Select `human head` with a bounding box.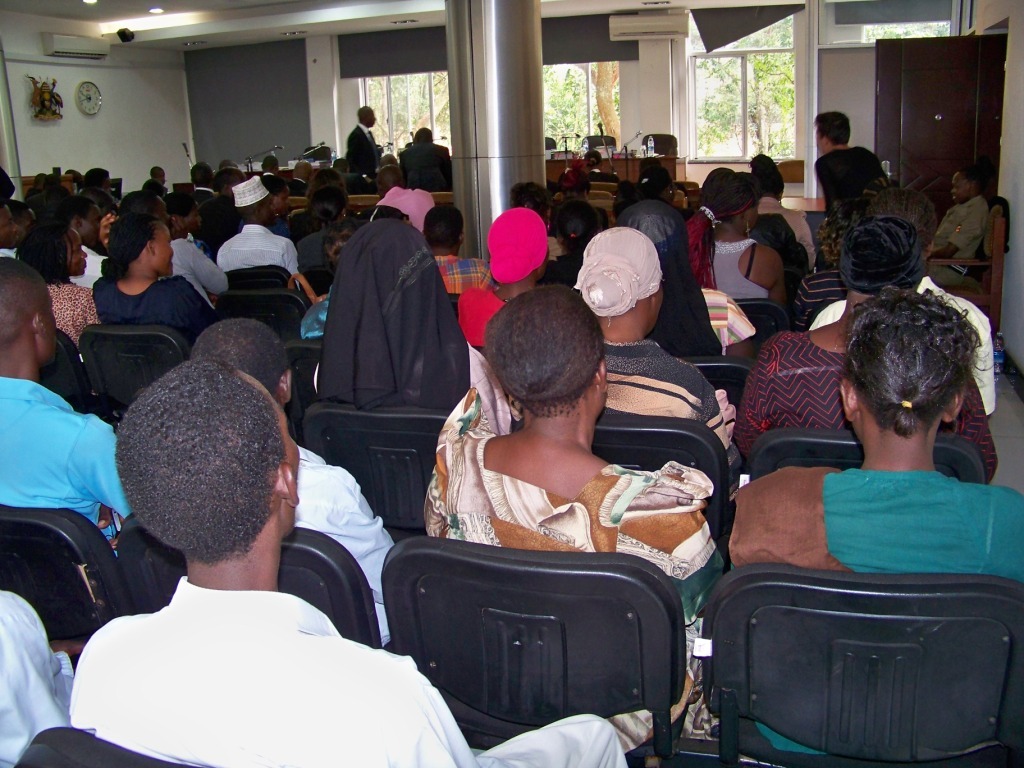
x1=412, y1=125, x2=437, y2=141.
